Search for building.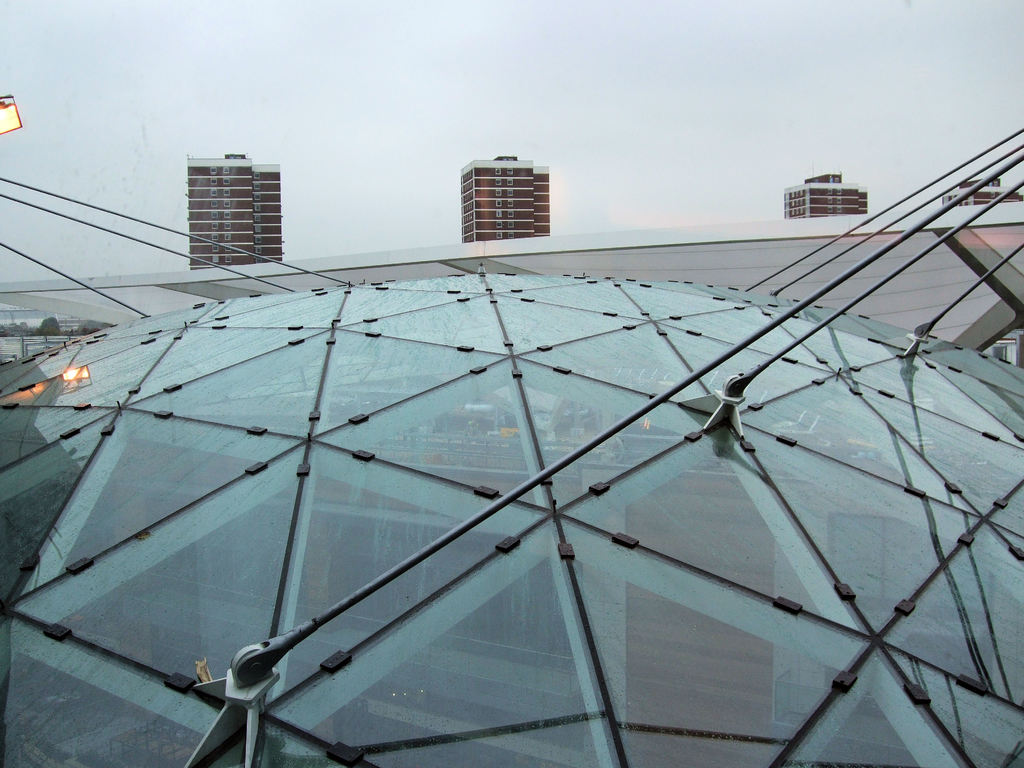
Found at Rect(939, 177, 1023, 207).
